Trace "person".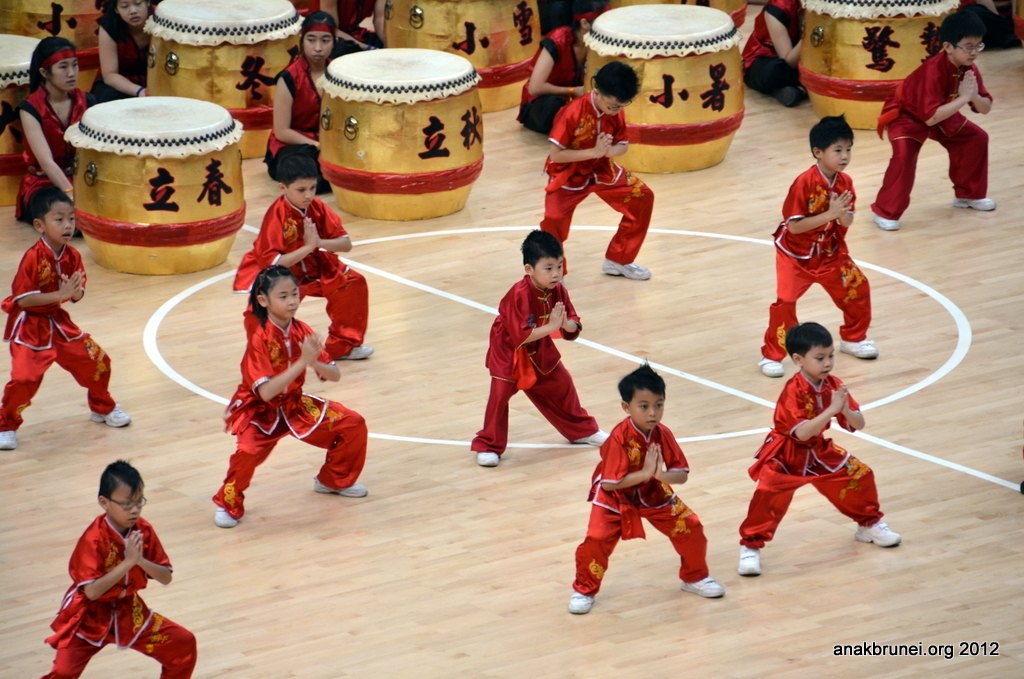
Traced to (759,109,878,376).
